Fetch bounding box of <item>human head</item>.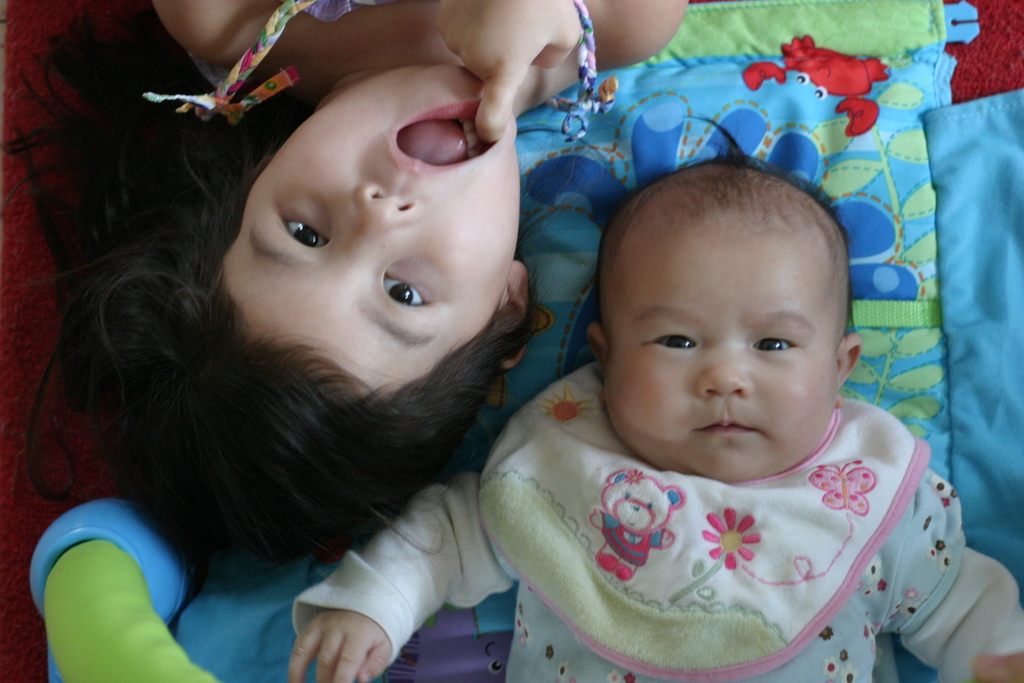
Bbox: x1=84 y1=58 x2=530 y2=538.
